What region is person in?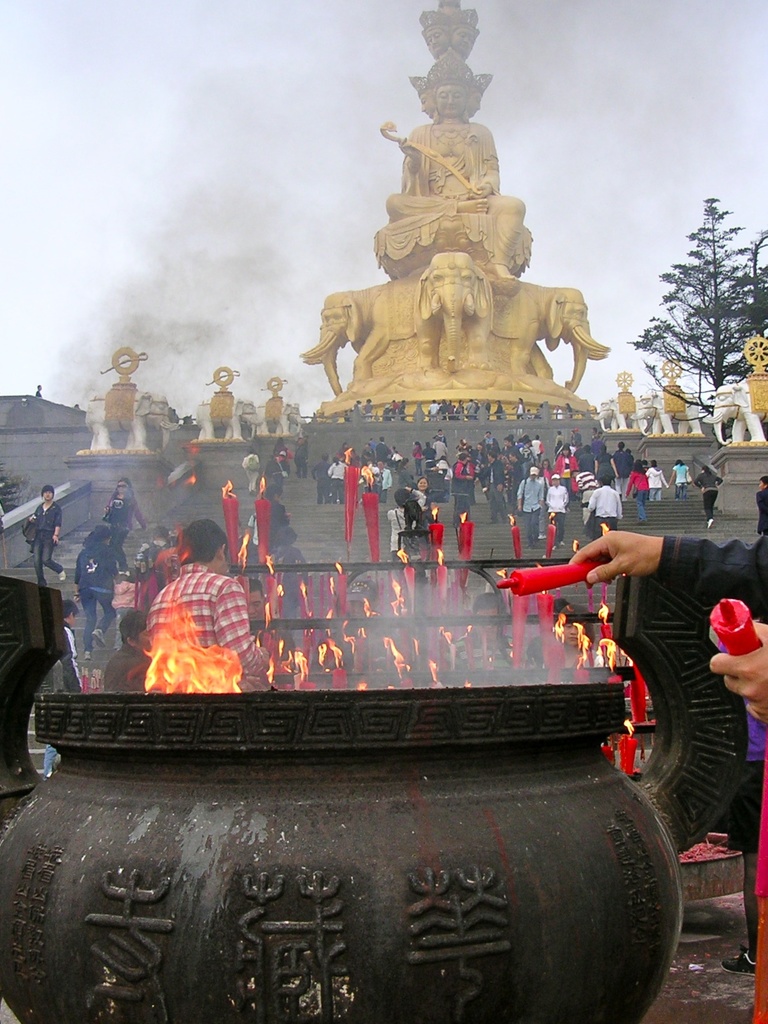
rect(570, 536, 767, 1015).
